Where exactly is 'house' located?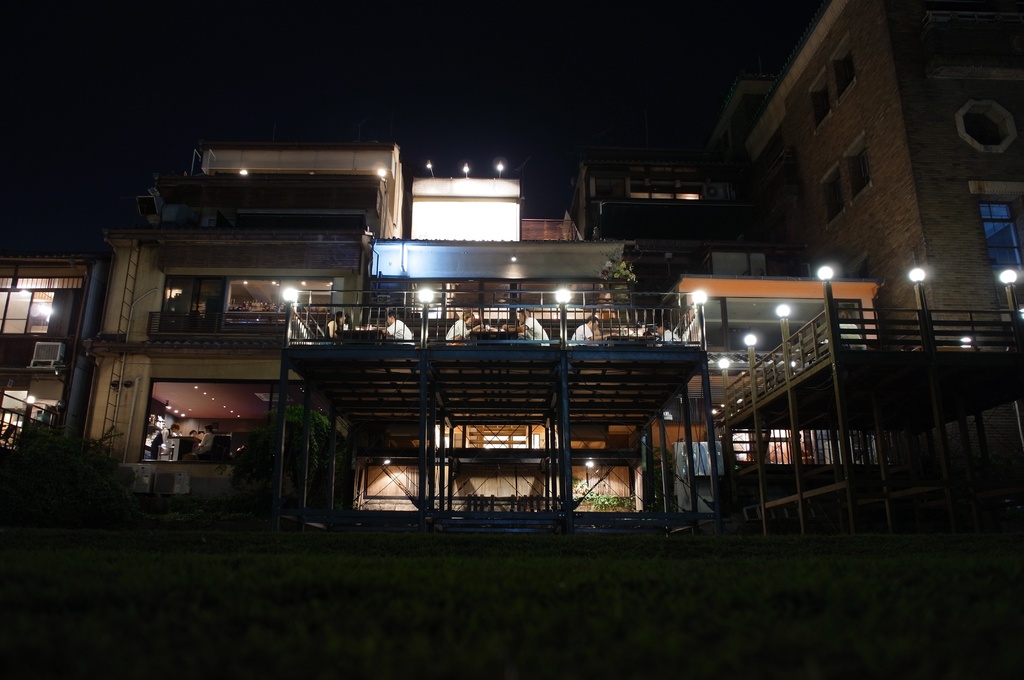
Its bounding box is detection(0, 139, 893, 557).
